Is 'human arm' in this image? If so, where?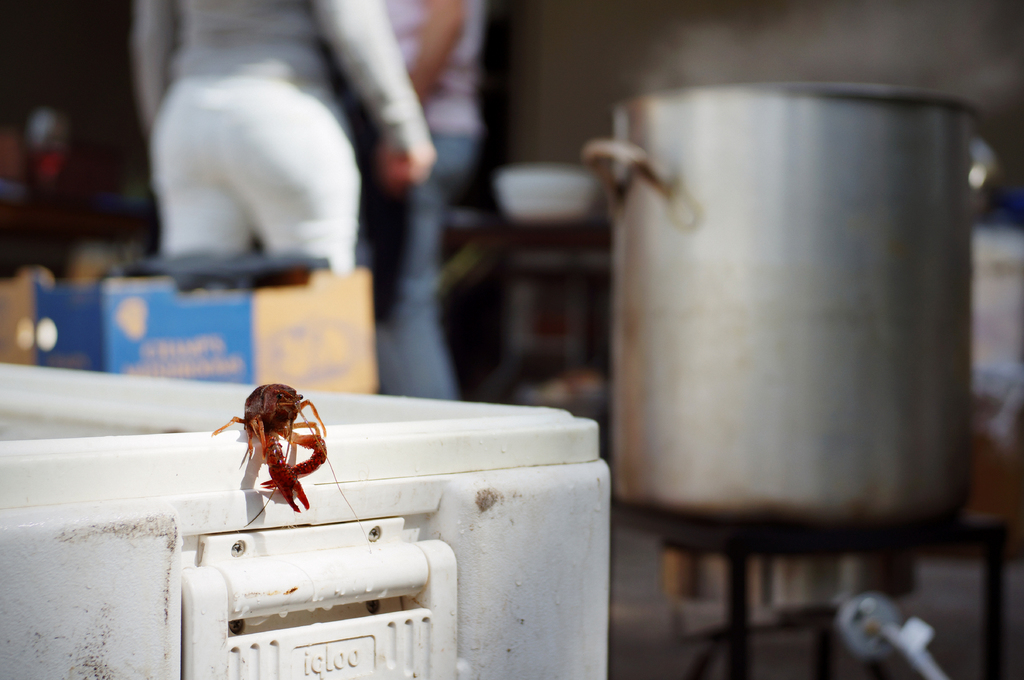
Yes, at box=[132, 0, 187, 151].
